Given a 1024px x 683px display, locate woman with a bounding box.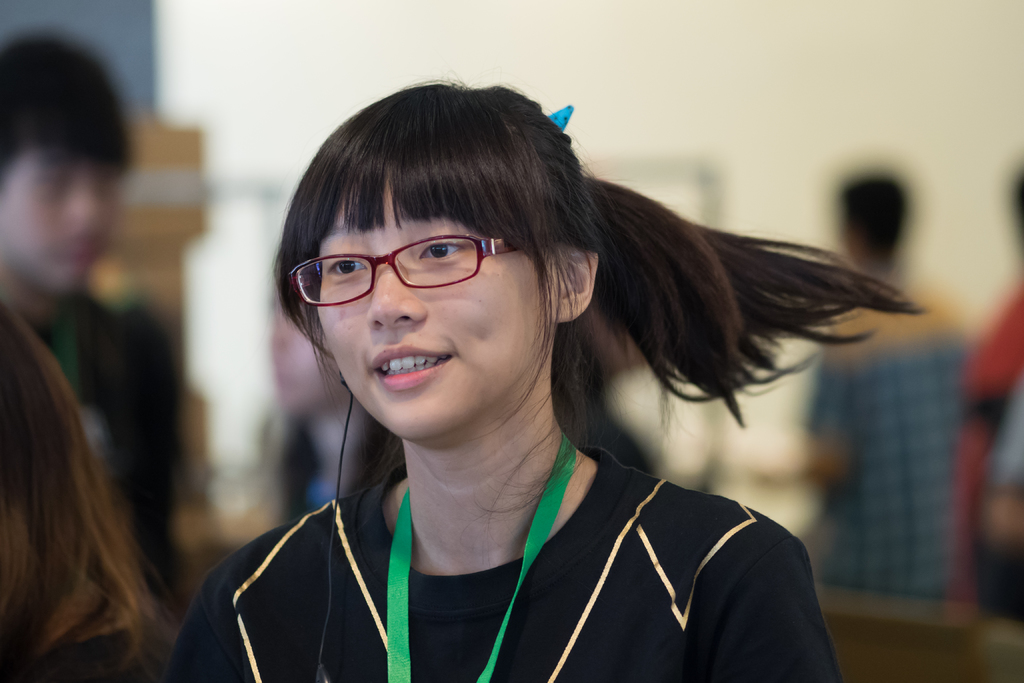
Located: locate(0, 295, 168, 682).
